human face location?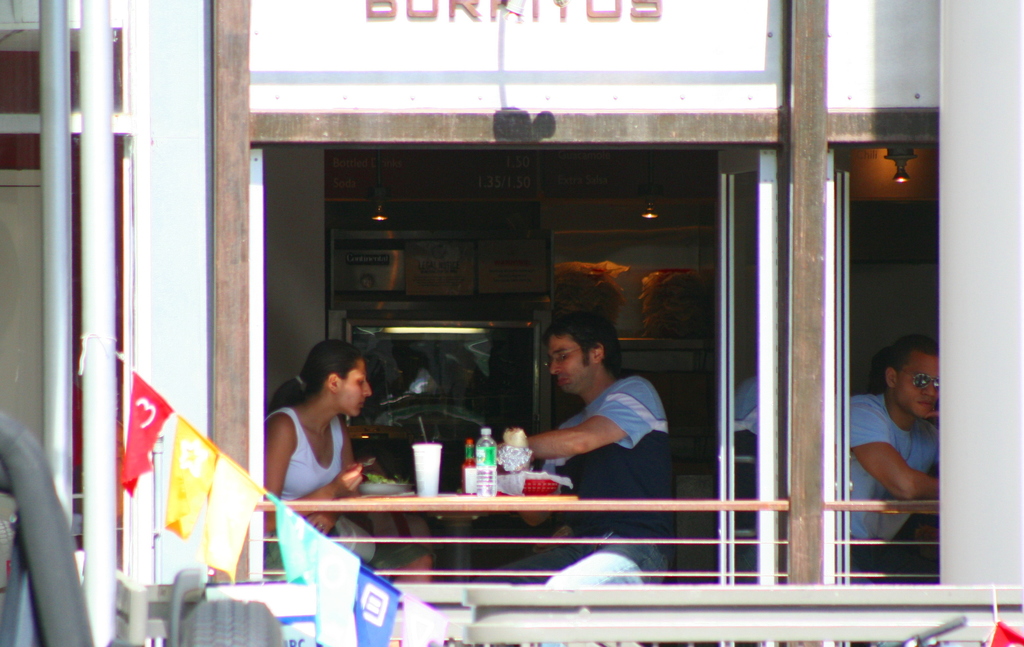
box(337, 356, 370, 420)
